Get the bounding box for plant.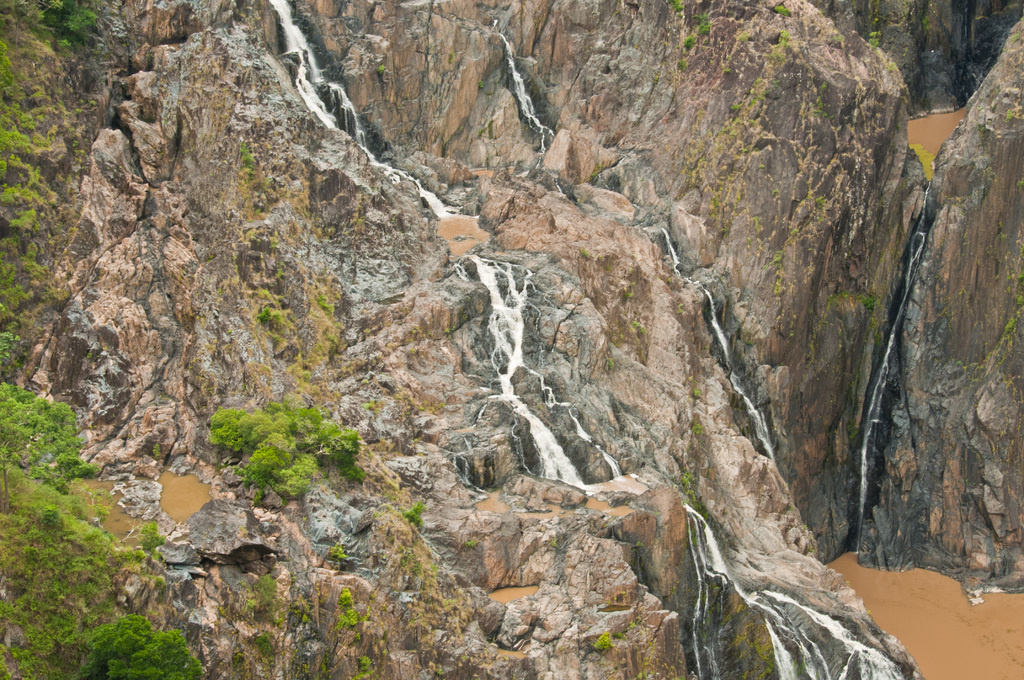
<bbox>870, 0, 883, 26</bbox>.
